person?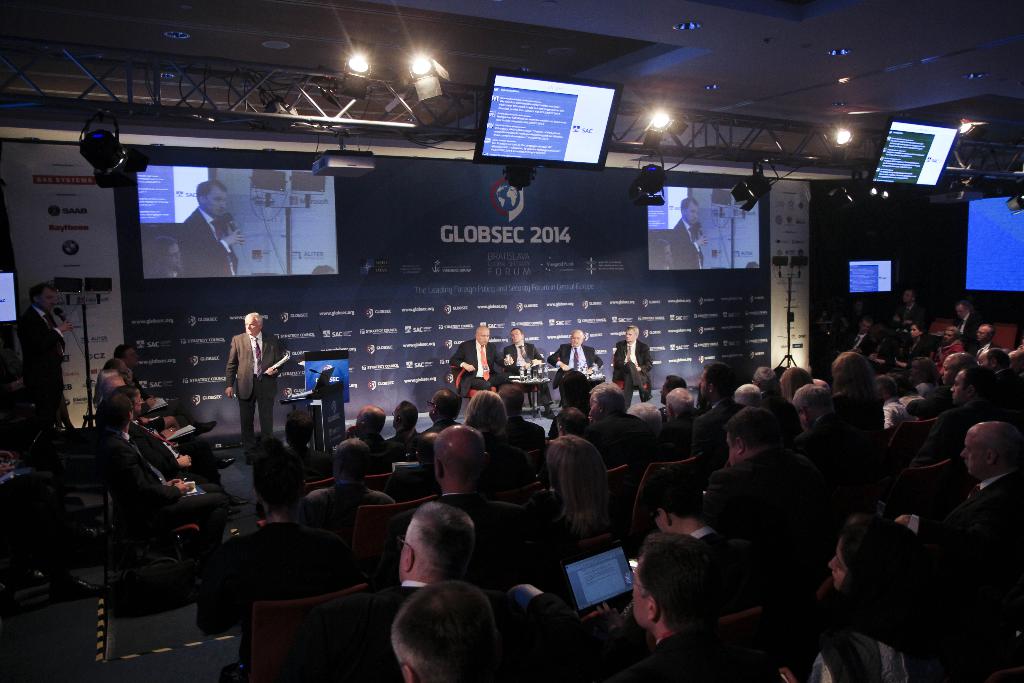
rect(602, 525, 771, 682)
